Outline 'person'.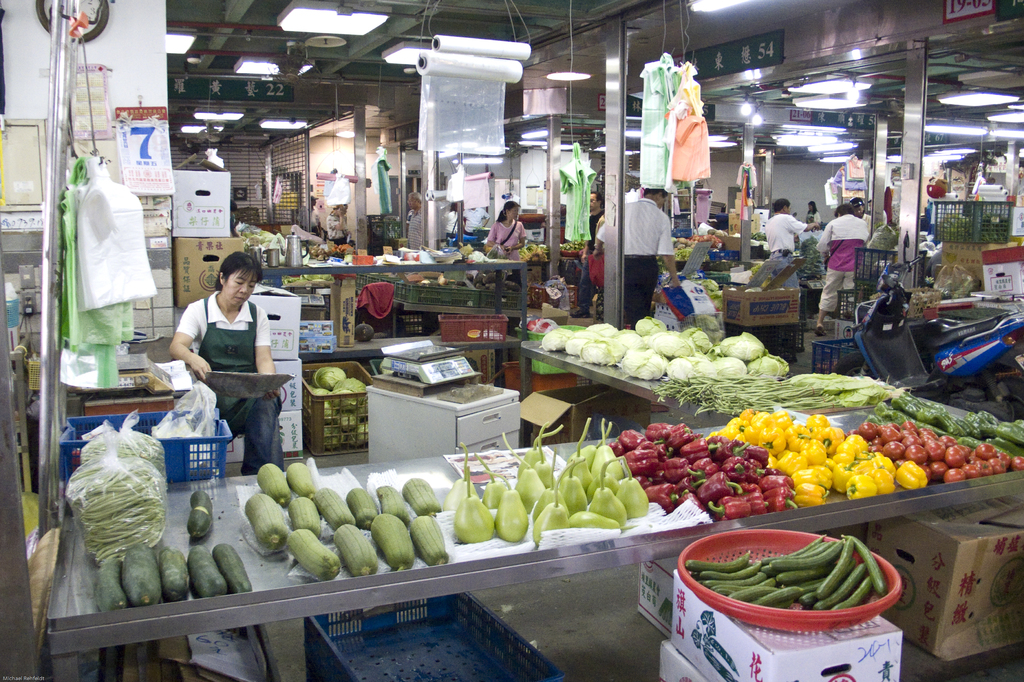
Outline: [x1=403, y1=190, x2=427, y2=248].
